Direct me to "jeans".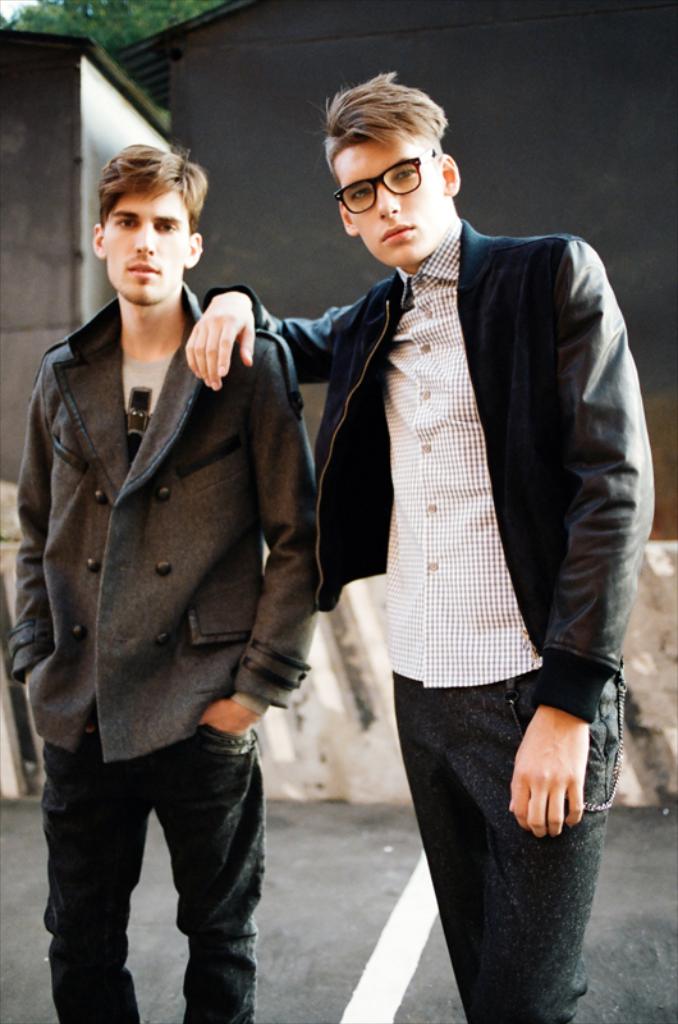
Direction: {"left": 386, "top": 701, "right": 614, "bottom": 1016}.
